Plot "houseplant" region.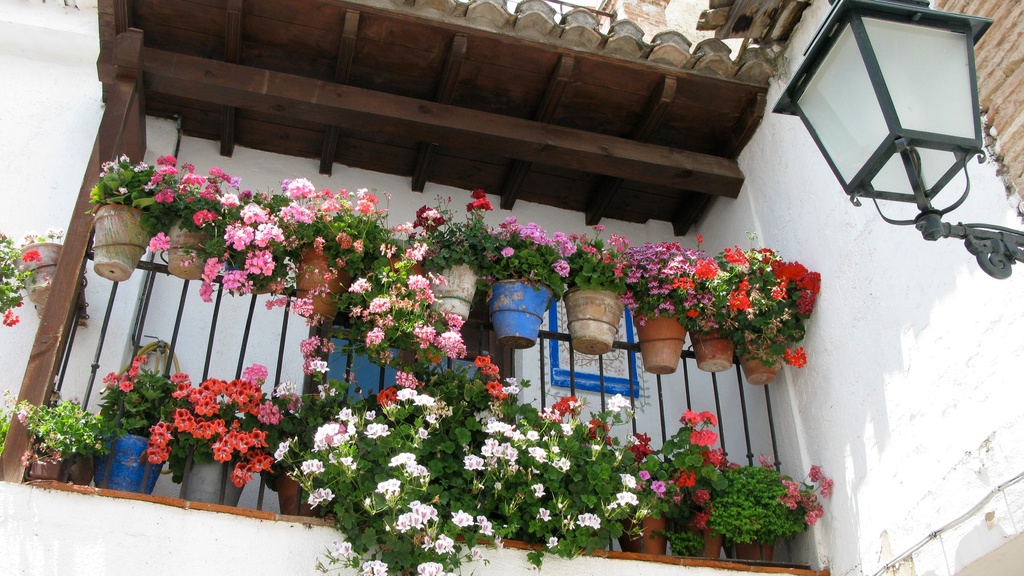
Plotted at box(407, 208, 497, 322).
